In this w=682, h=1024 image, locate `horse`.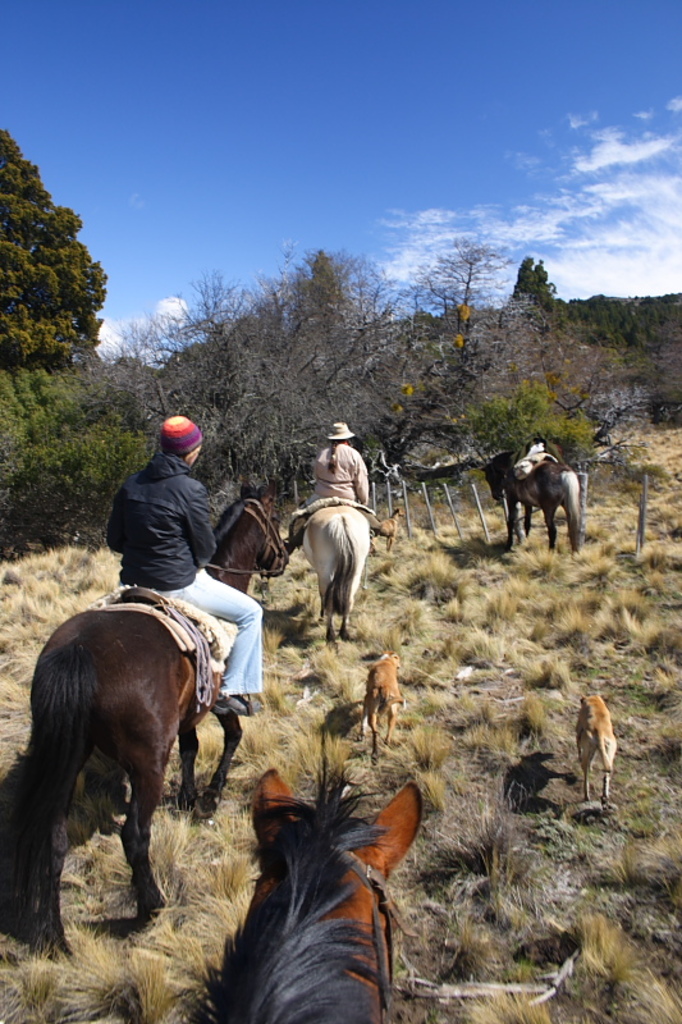
Bounding box: l=298, t=500, r=374, b=646.
